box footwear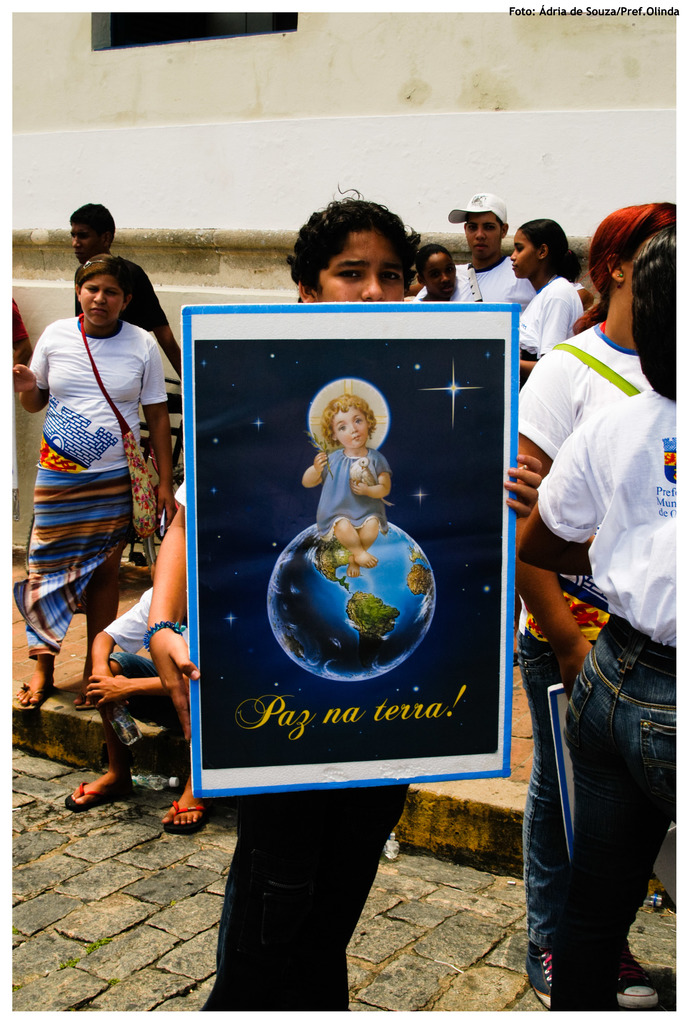
(78, 694, 102, 715)
